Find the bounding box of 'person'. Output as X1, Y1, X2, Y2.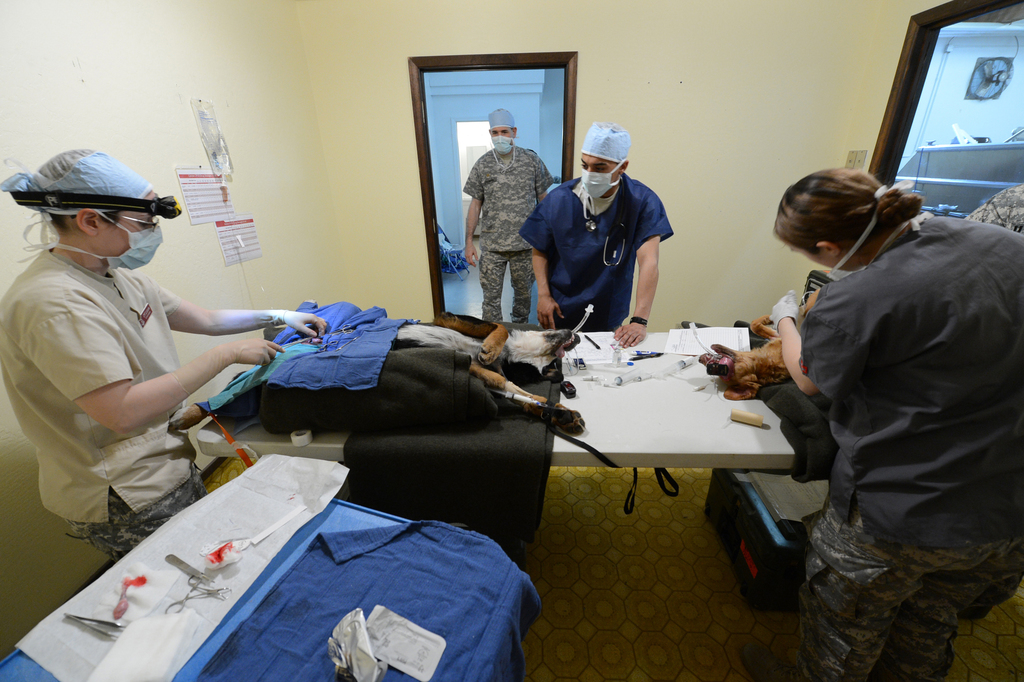
968, 181, 1021, 622.
